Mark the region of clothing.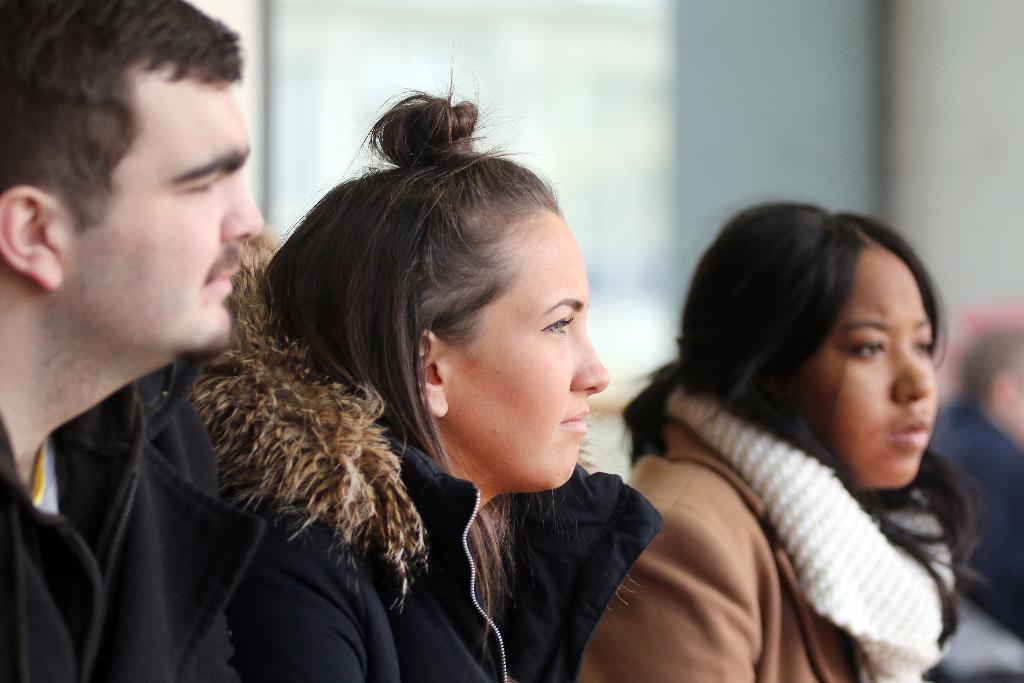
Region: (left=257, top=391, right=658, bottom=682).
